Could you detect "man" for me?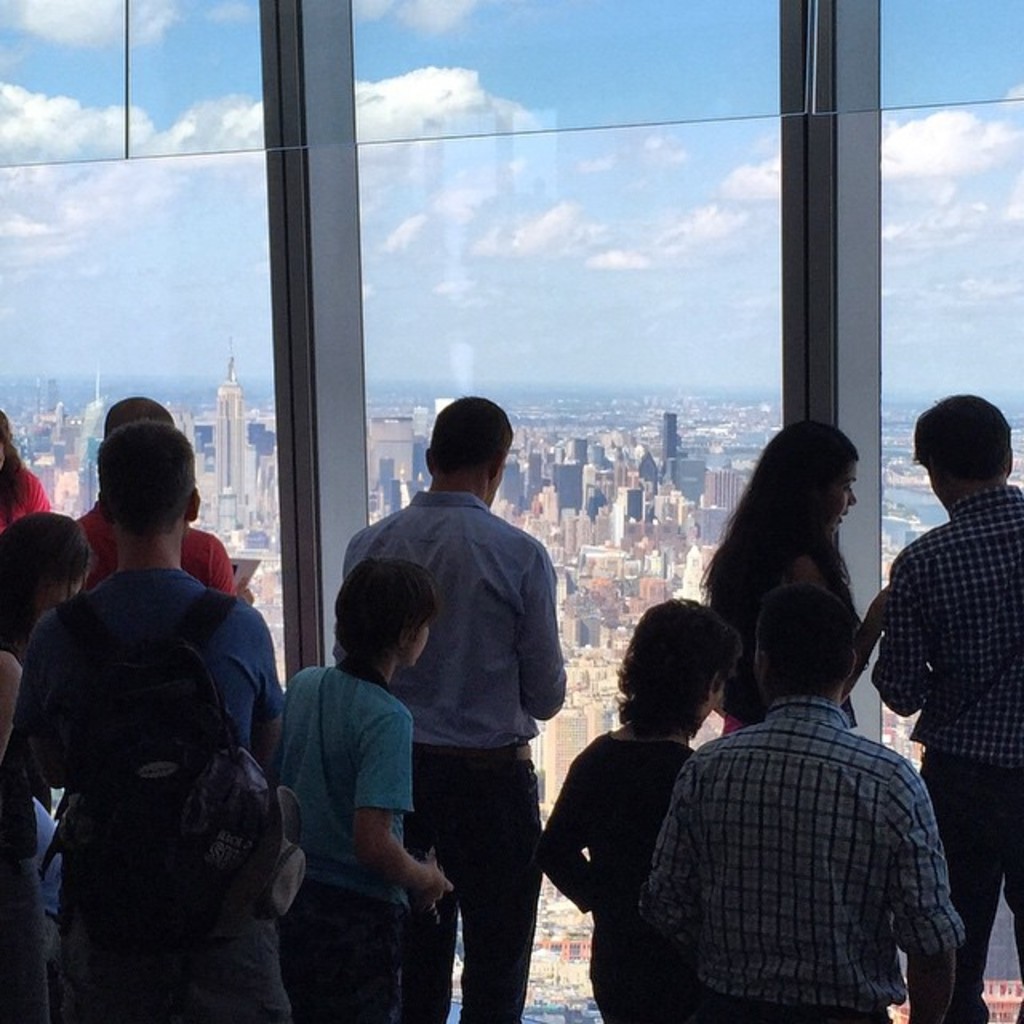
Detection result: bbox=(632, 578, 976, 1022).
